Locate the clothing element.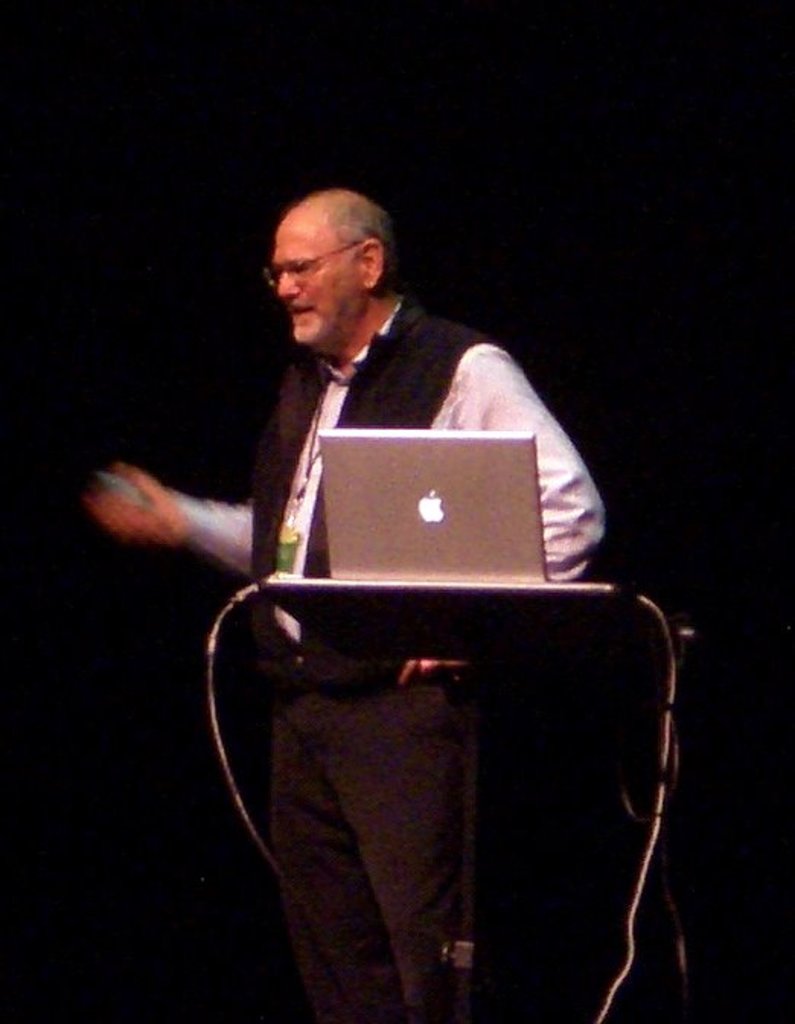
Element bbox: {"left": 174, "top": 241, "right": 640, "bottom": 975}.
